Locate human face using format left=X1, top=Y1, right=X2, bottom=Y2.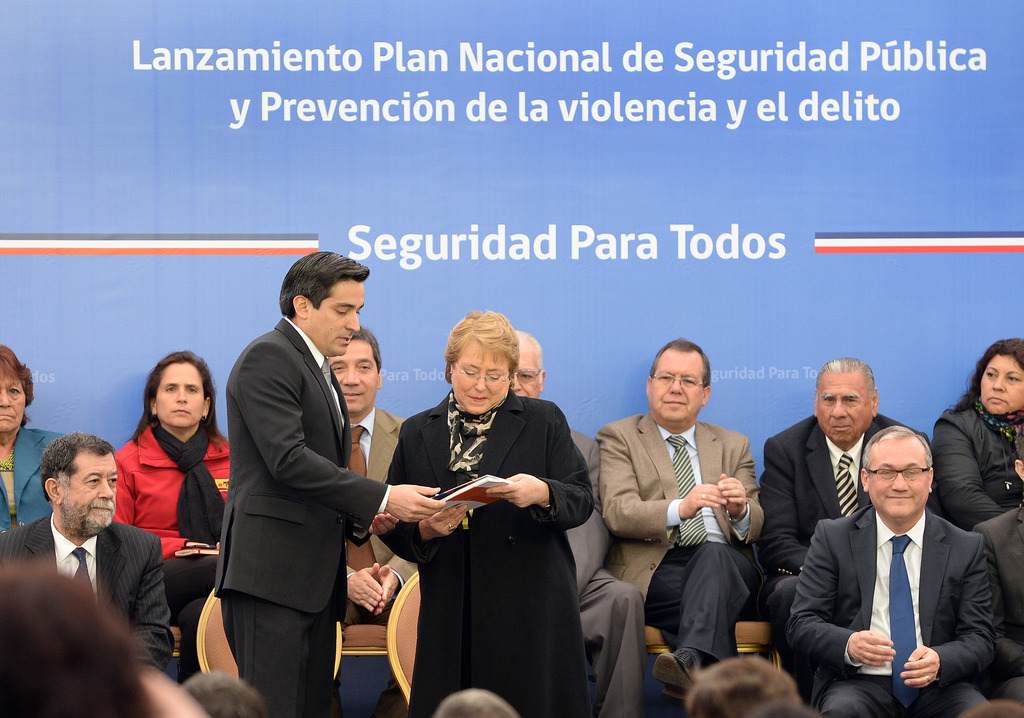
left=68, top=458, right=118, bottom=527.
